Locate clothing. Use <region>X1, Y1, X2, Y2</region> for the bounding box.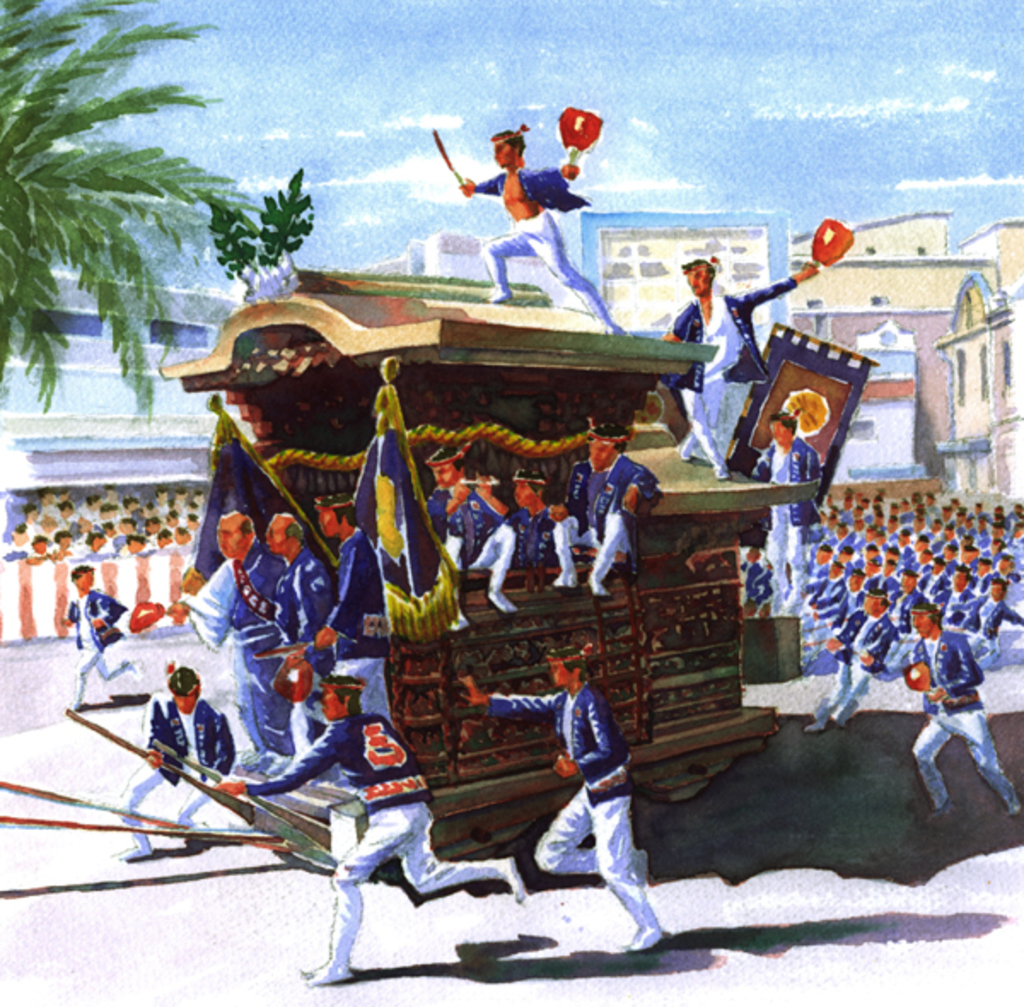
<region>63, 582, 128, 707</region>.
